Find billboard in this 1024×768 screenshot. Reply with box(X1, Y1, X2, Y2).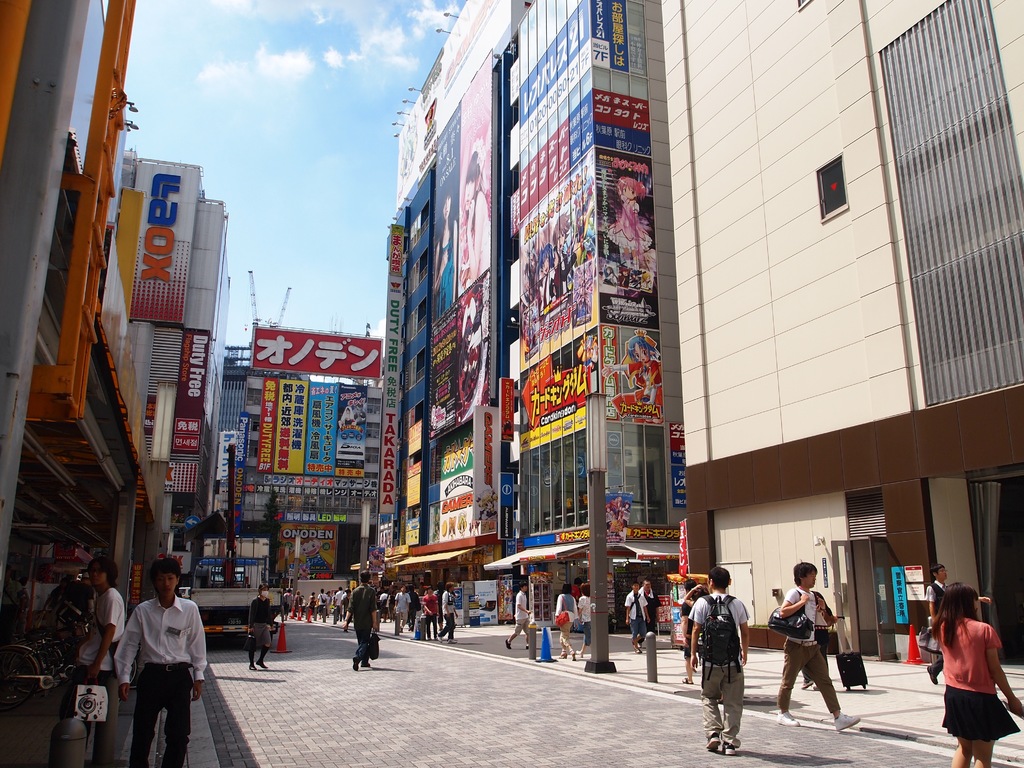
box(273, 378, 302, 471).
